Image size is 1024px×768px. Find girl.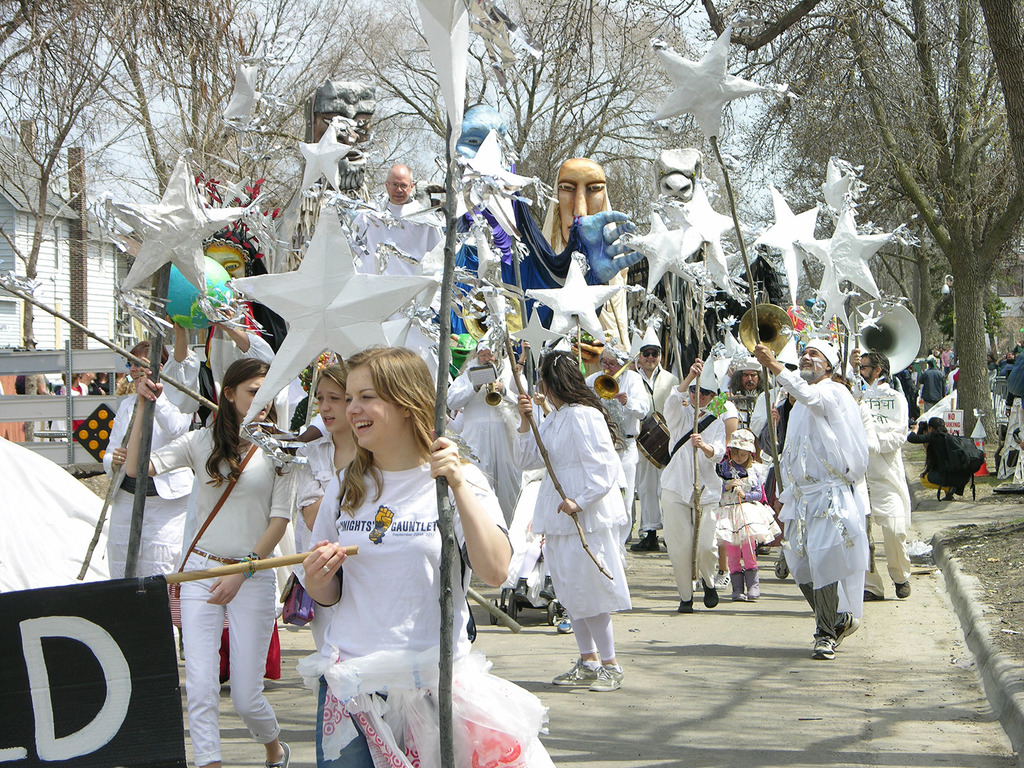
pyautogui.locateOnScreen(713, 431, 776, 609).
